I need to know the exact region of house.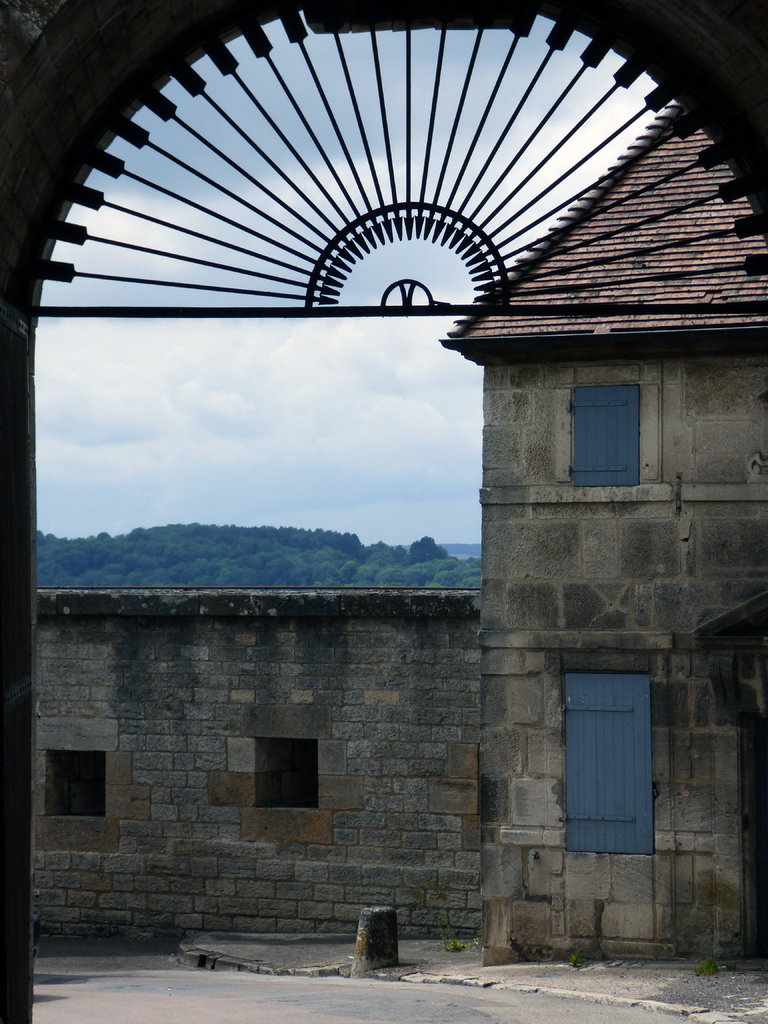
Region: region(36, 109, 767, 961).
